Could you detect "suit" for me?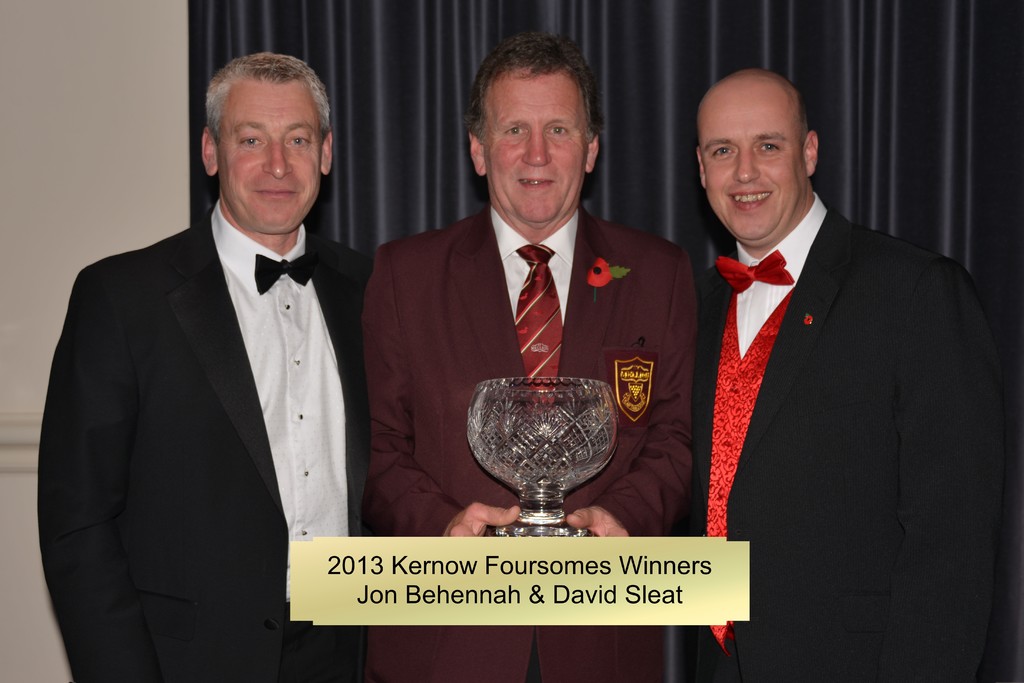
Detection result: bbox(671, 86, 989, 671).
